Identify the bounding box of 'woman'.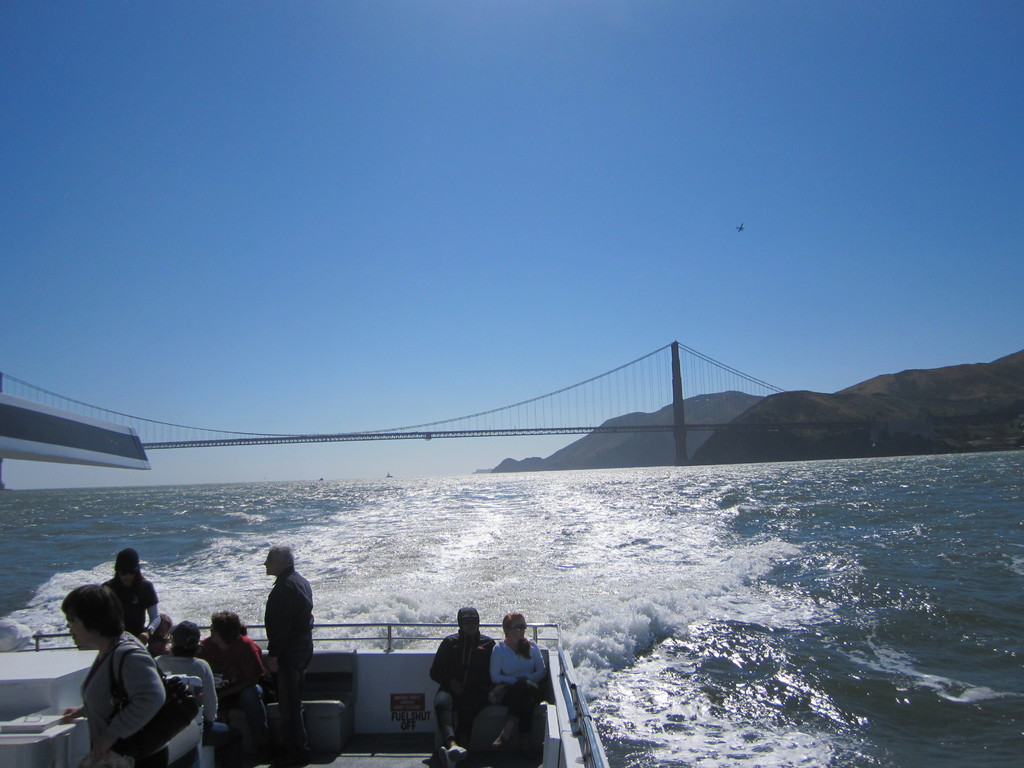
l=102, t=546, r=163, b=652.
